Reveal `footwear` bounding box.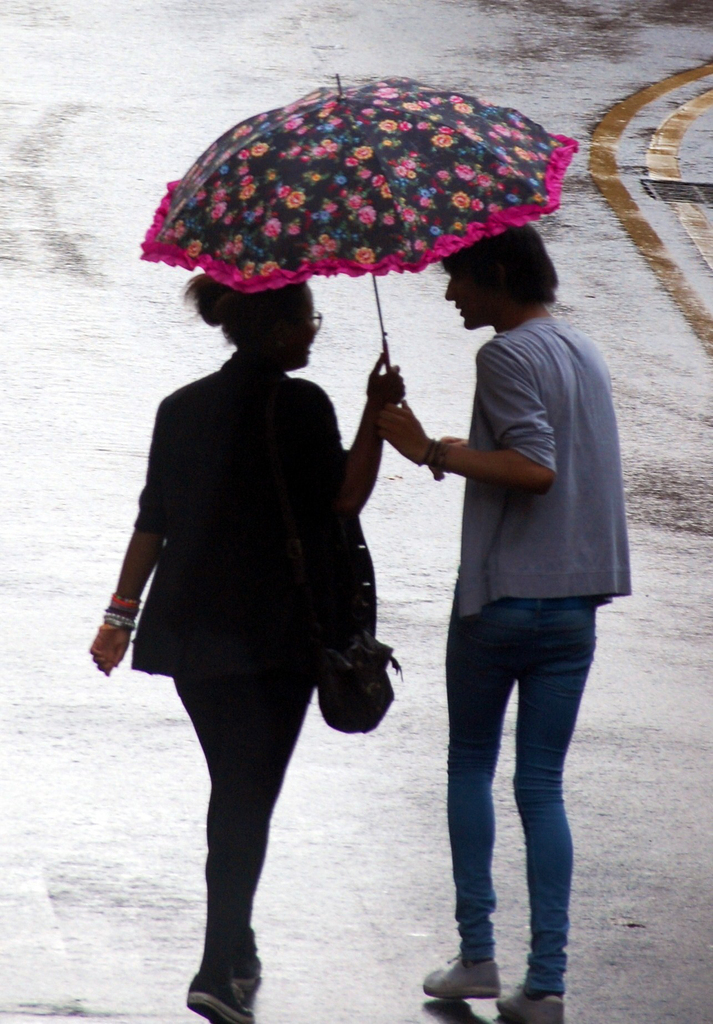
Revealed: x1=422 y1=950 x2=500 y2=1000.
